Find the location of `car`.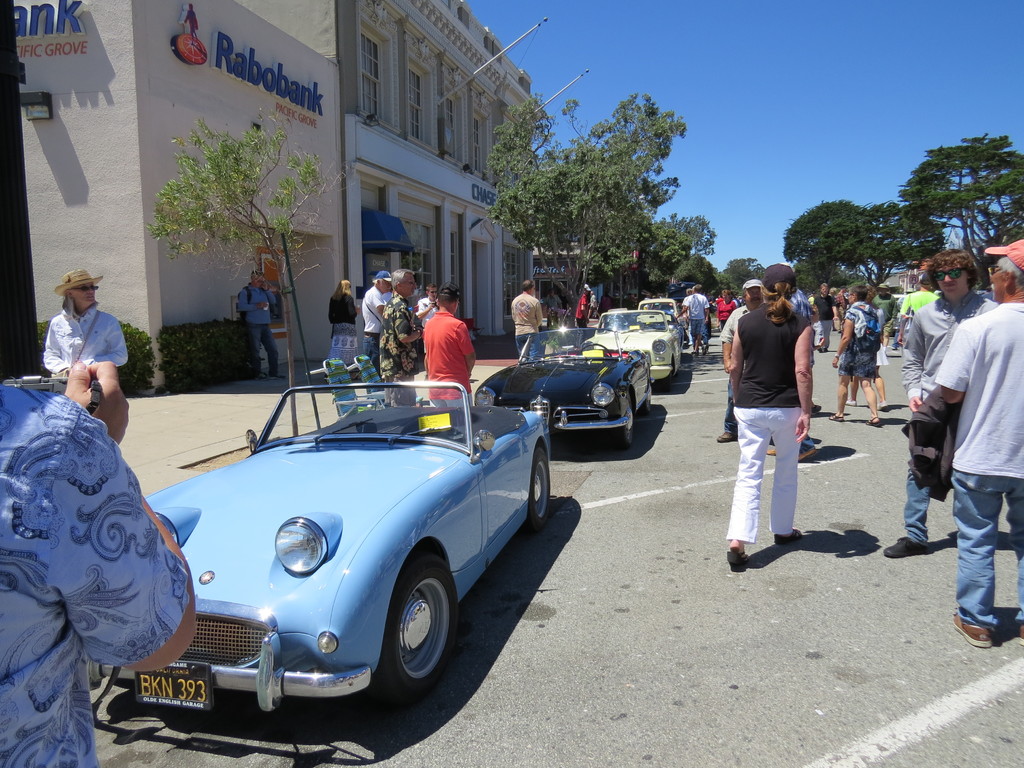
Location: locate(84, 372, 556, 716).
